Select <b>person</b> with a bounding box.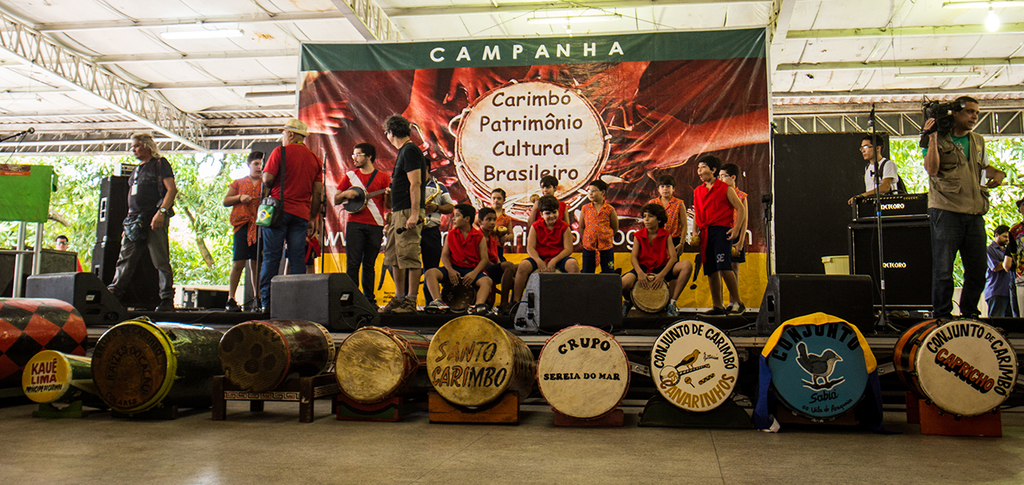
rect(211, 149, 276, 319).
